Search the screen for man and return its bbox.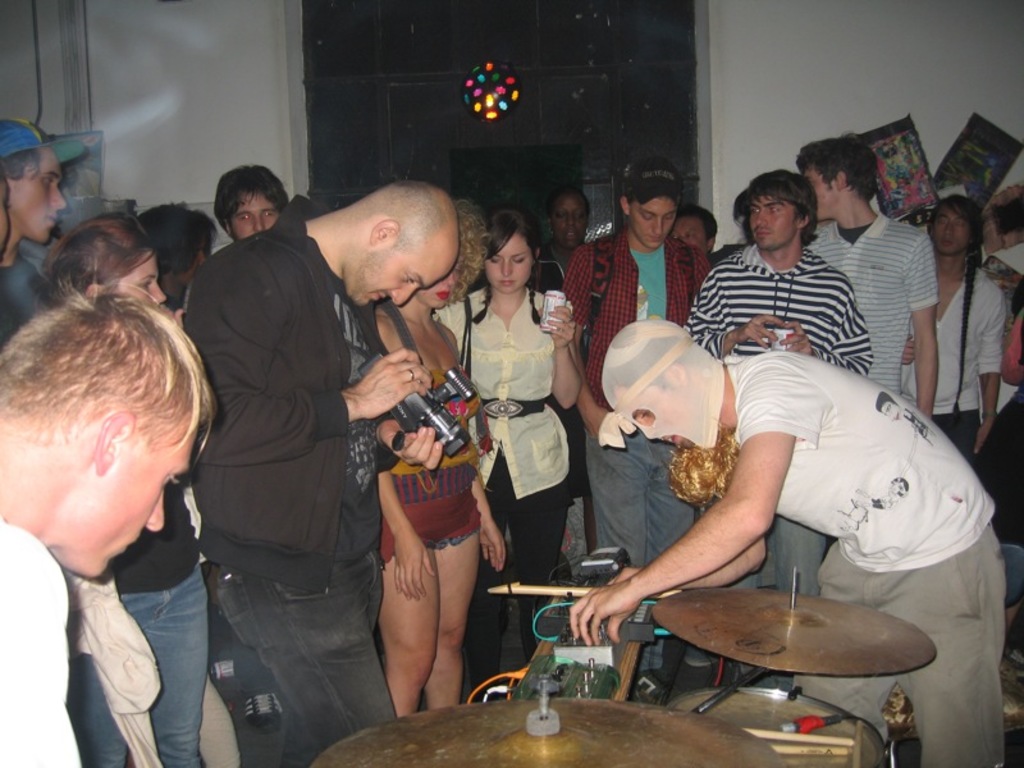
Found: <box>0,271,265,762</box>.
